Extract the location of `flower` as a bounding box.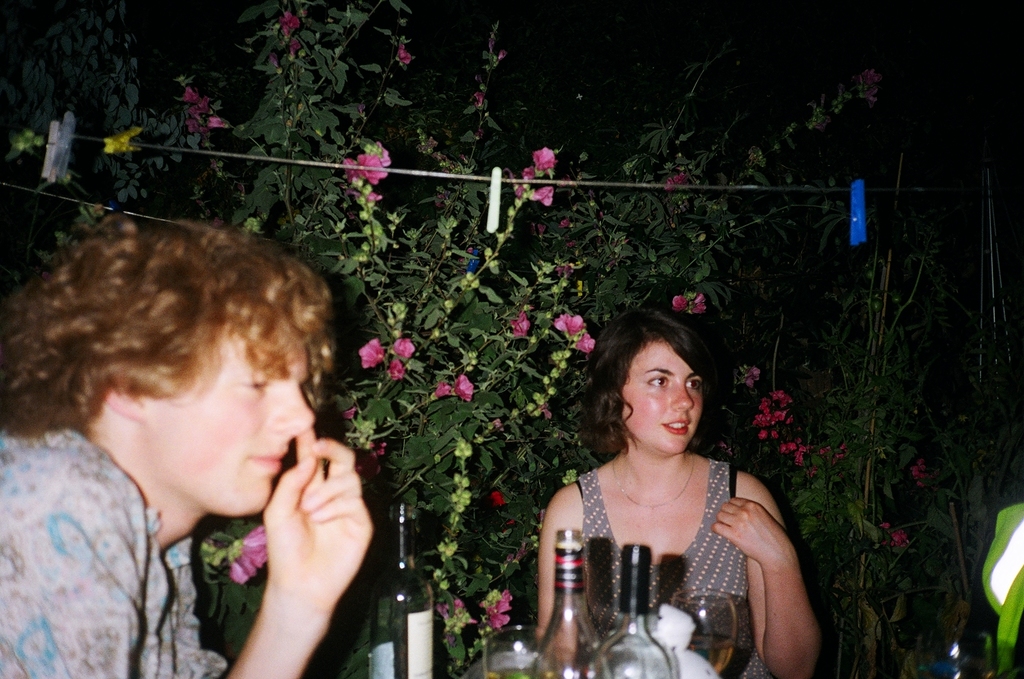
433, 381, 448, 400.
